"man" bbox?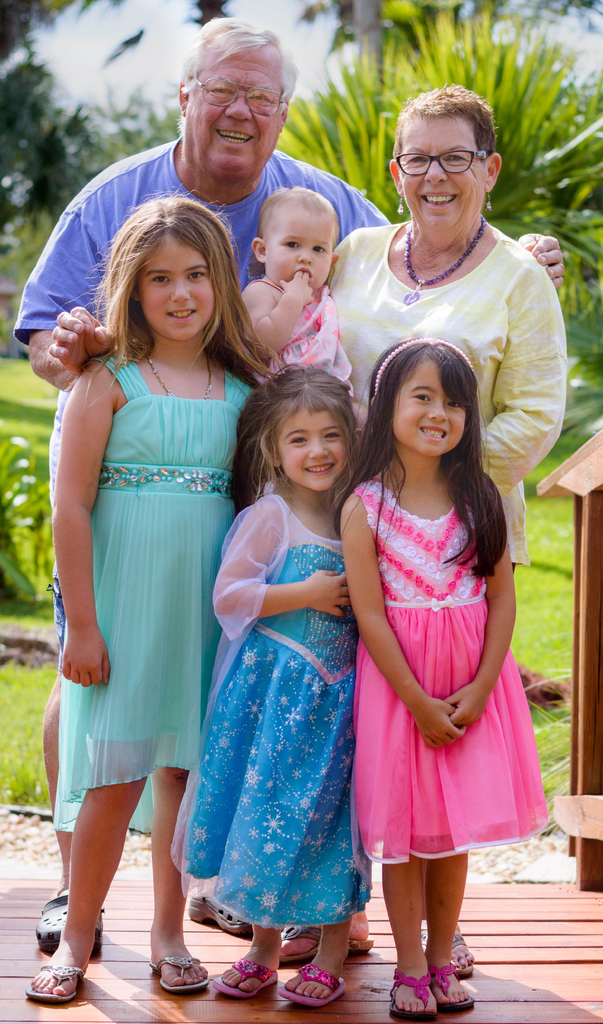
locate(69, 64, 383, 280)
